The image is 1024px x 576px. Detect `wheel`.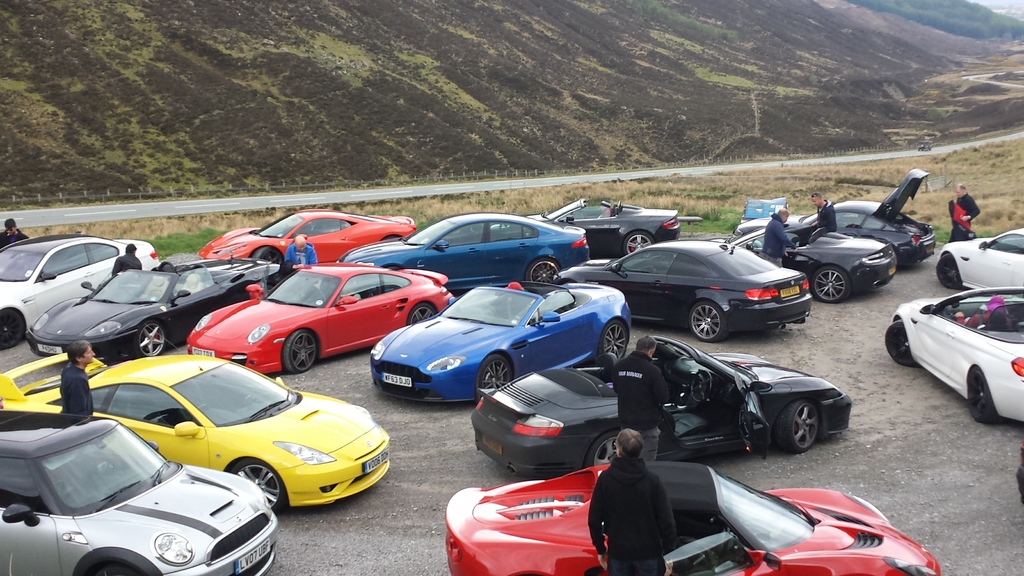
Detection: left=691, top=309, right=724, bottom=339.
